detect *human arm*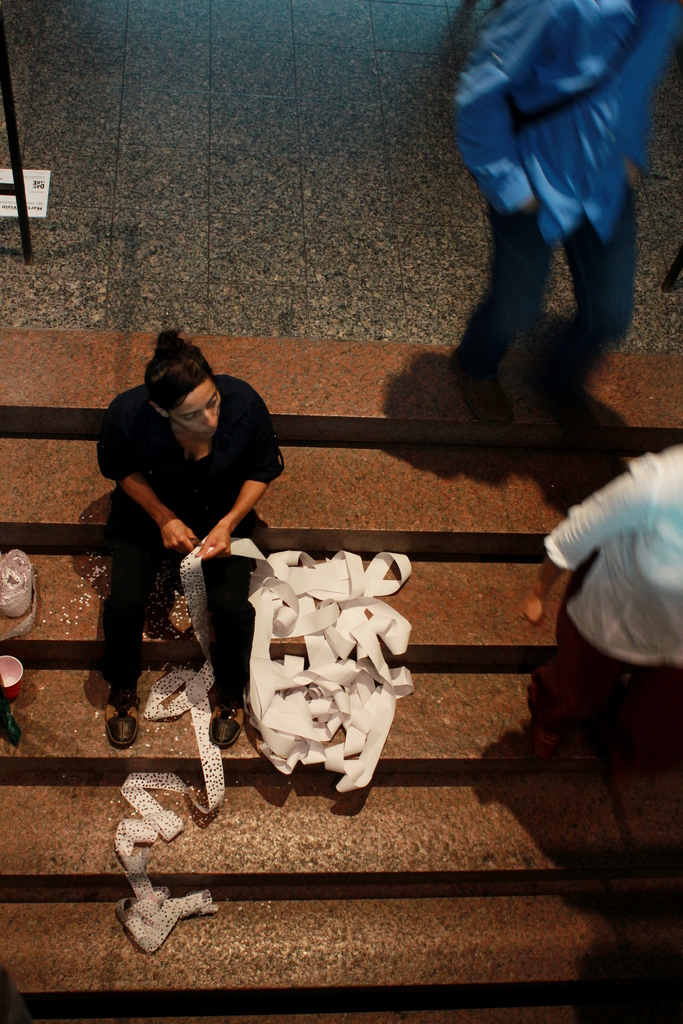
box=[206, 451, 268, 570]
